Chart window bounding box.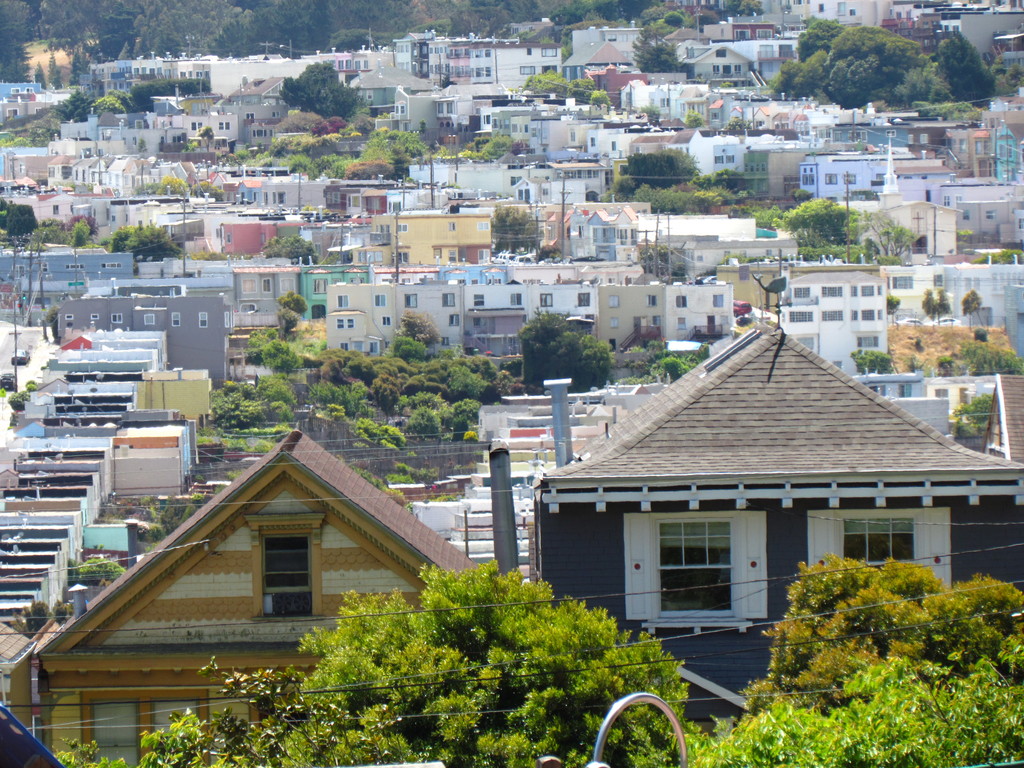
Charted: l=787, t=309, r=812, b=323.
